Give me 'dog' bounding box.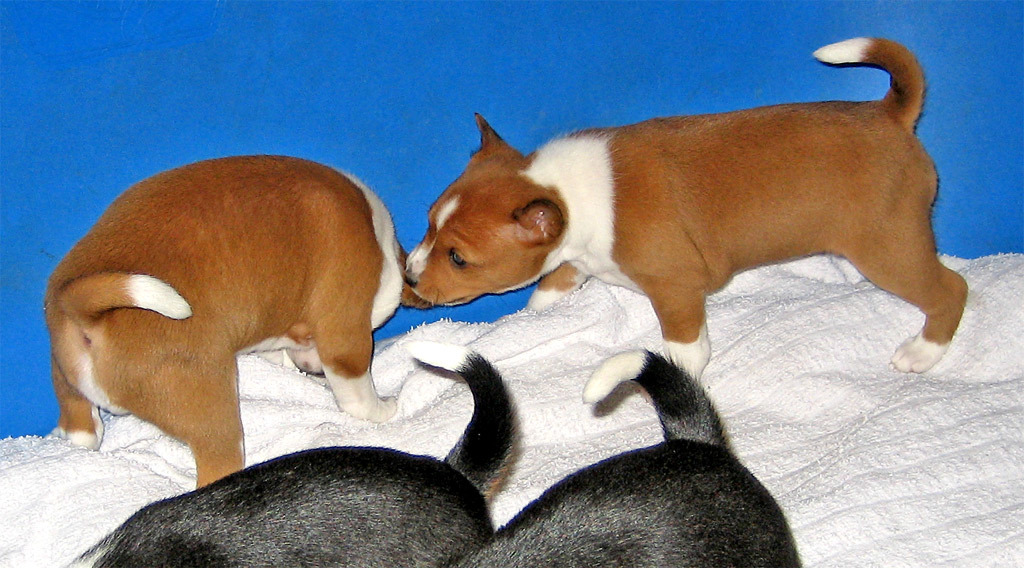
x1=450 y1=347 x2=807 y2=567.
